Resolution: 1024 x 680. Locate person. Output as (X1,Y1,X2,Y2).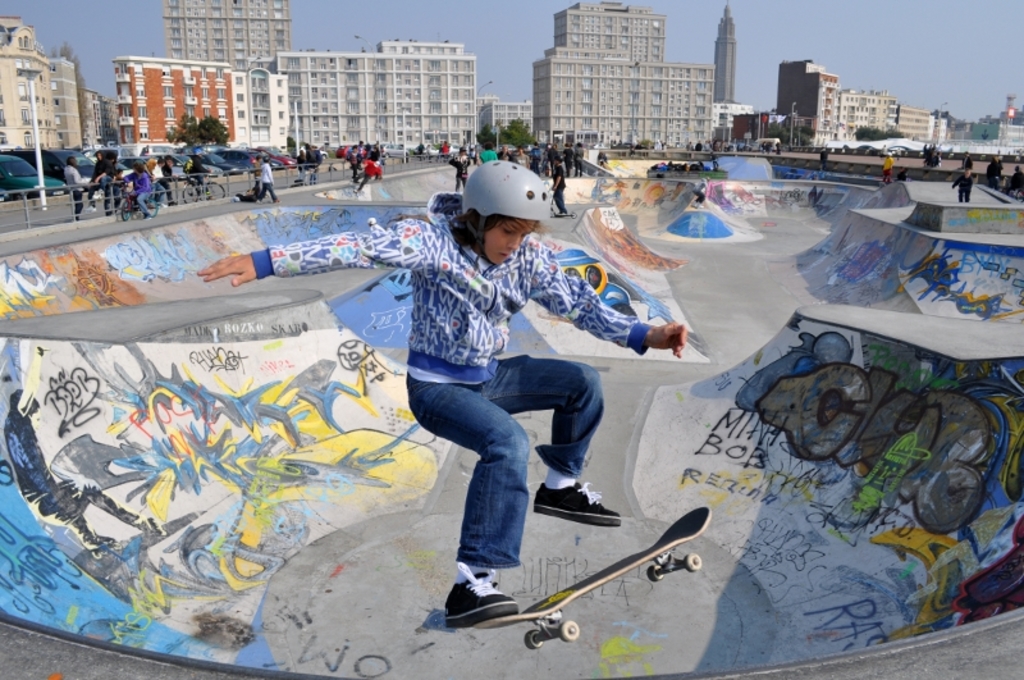
(198,149,689,630).
